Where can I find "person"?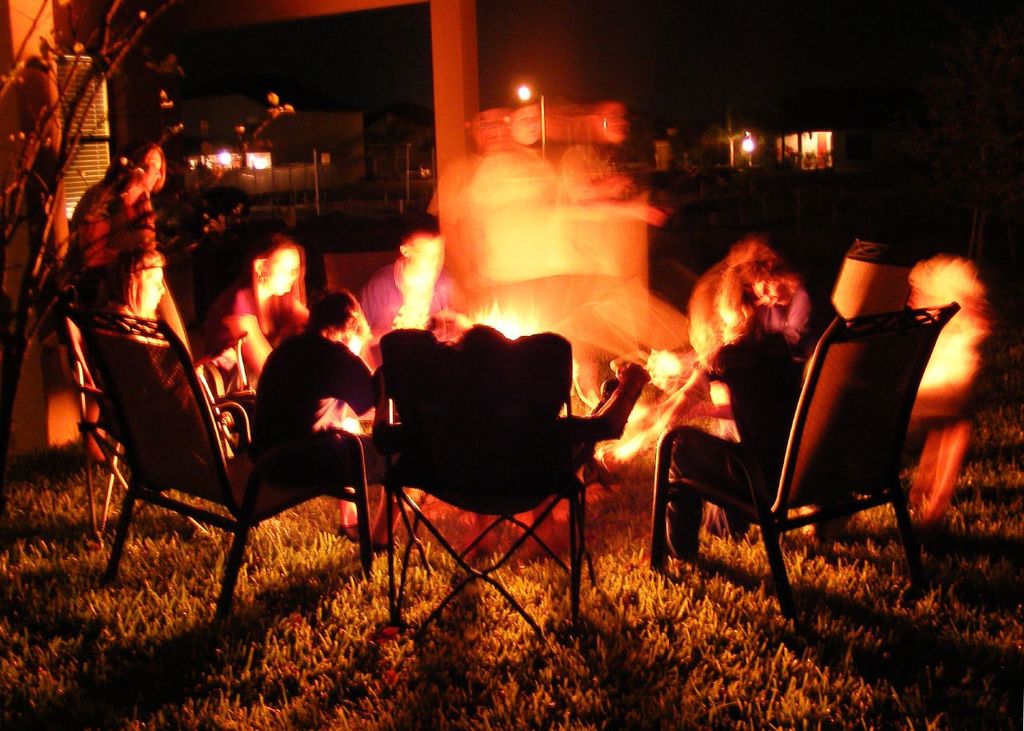
You can find it at {"x1": 221, "y1": 229, "x2": 308, "y2": 409}.
